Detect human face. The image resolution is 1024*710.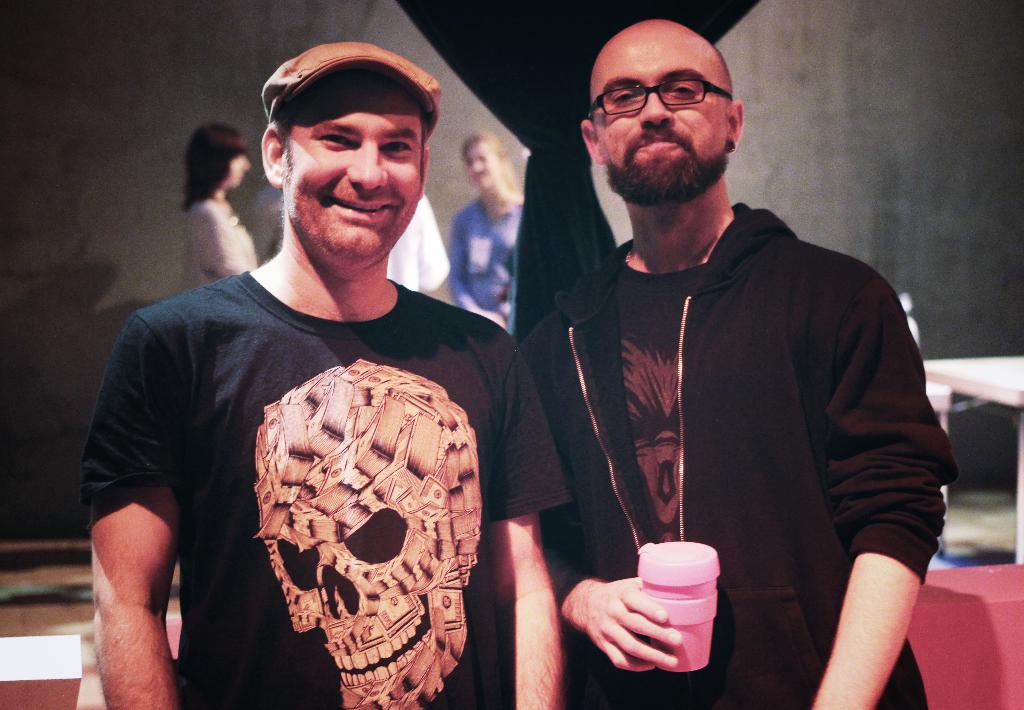
470/145/497/191.
